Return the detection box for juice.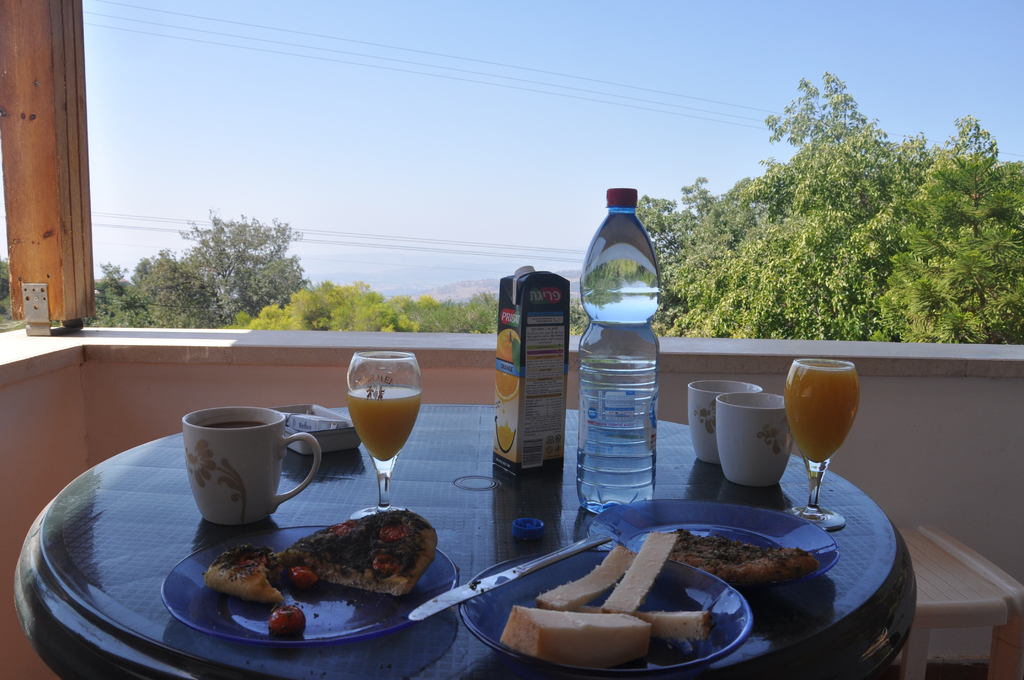
796, 368, 872, 489.
